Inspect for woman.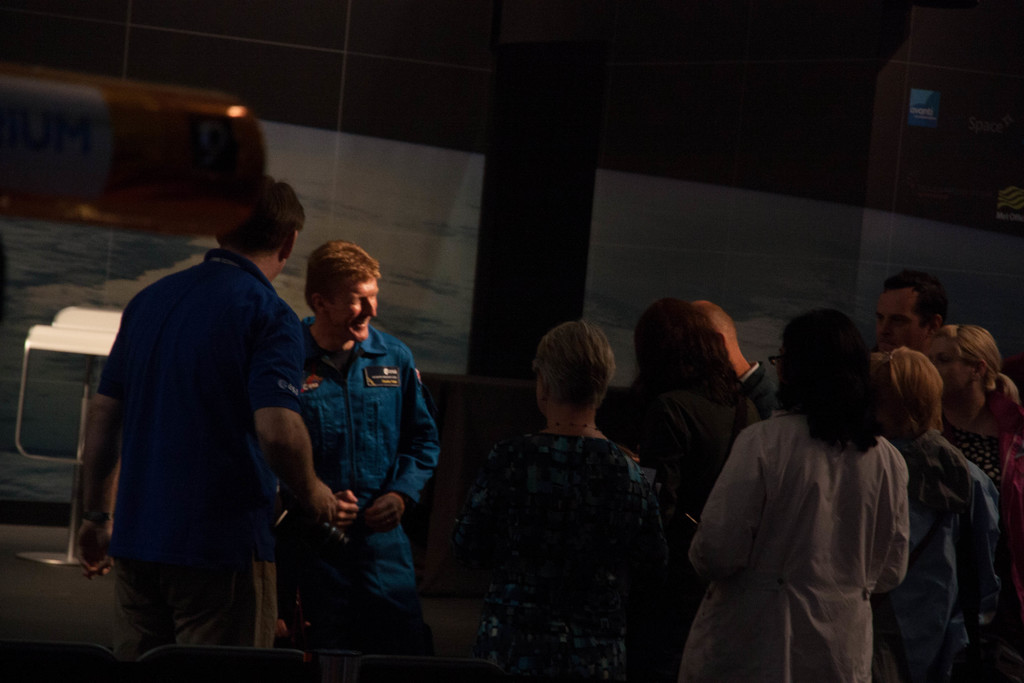
Inspection: select_region(458, 331, 662, 682).
